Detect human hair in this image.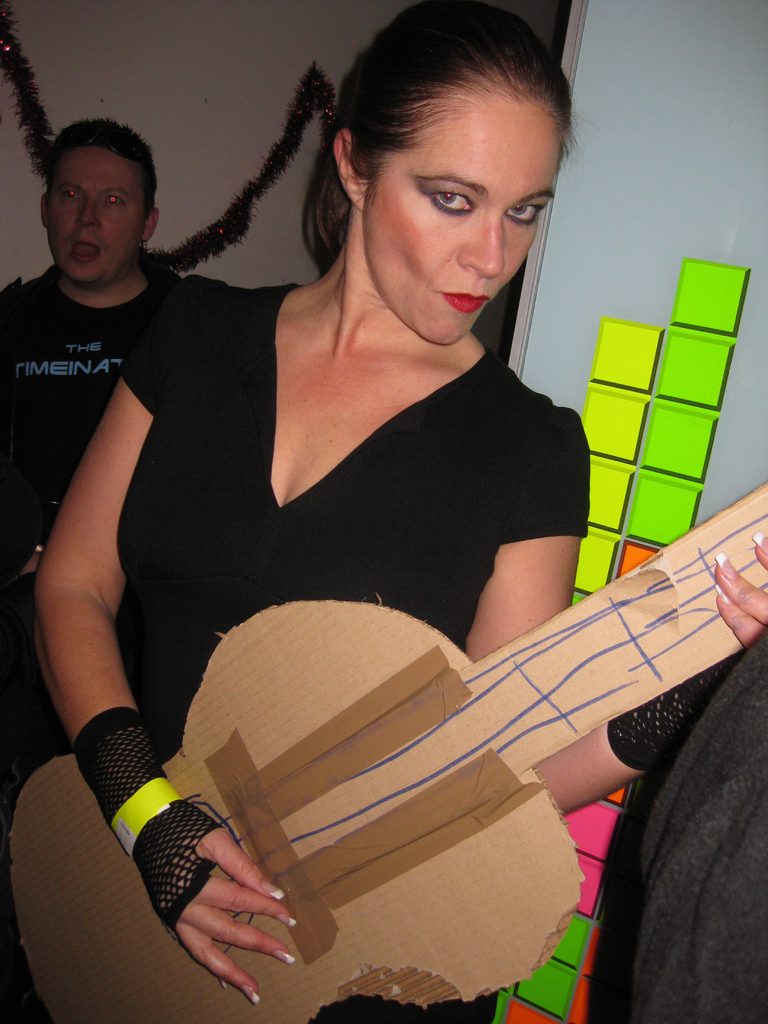
Detection: [300, 1, 570, 301].
